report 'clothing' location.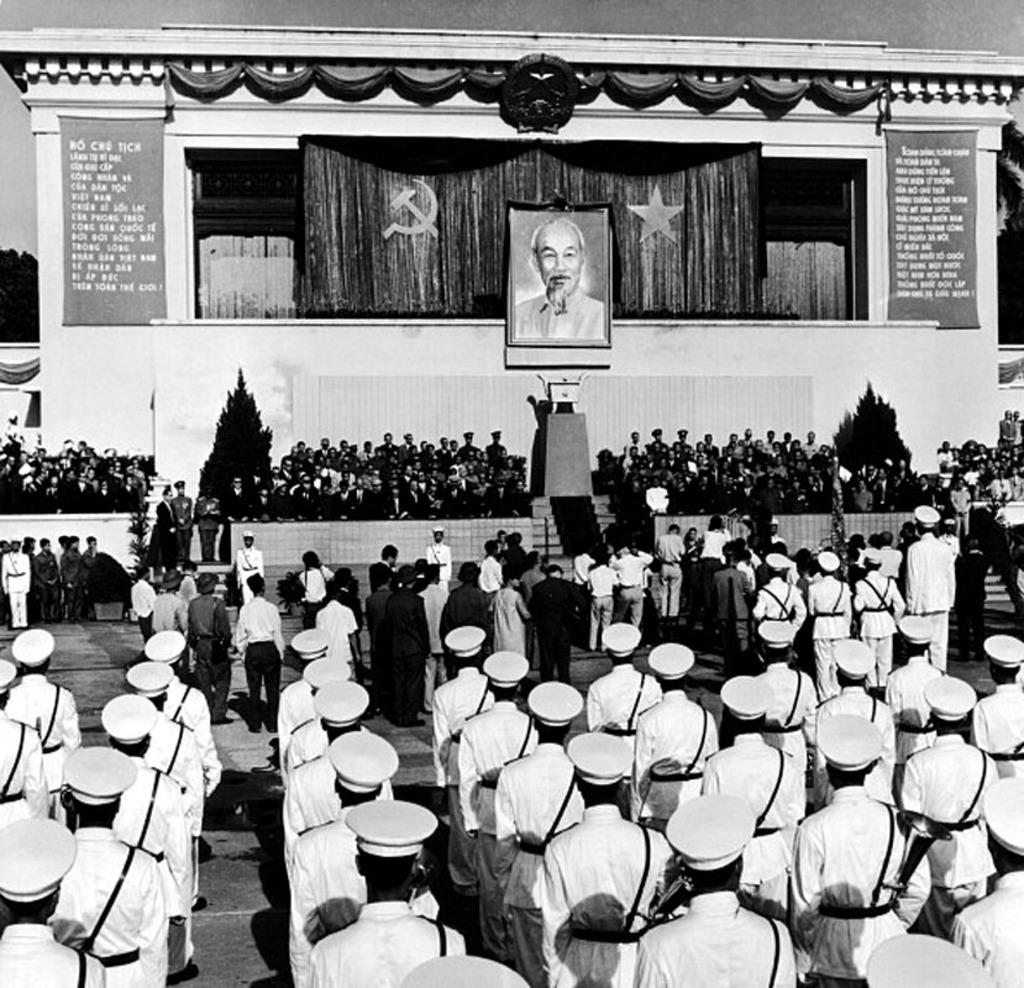
Report: 947 483 971 532.
